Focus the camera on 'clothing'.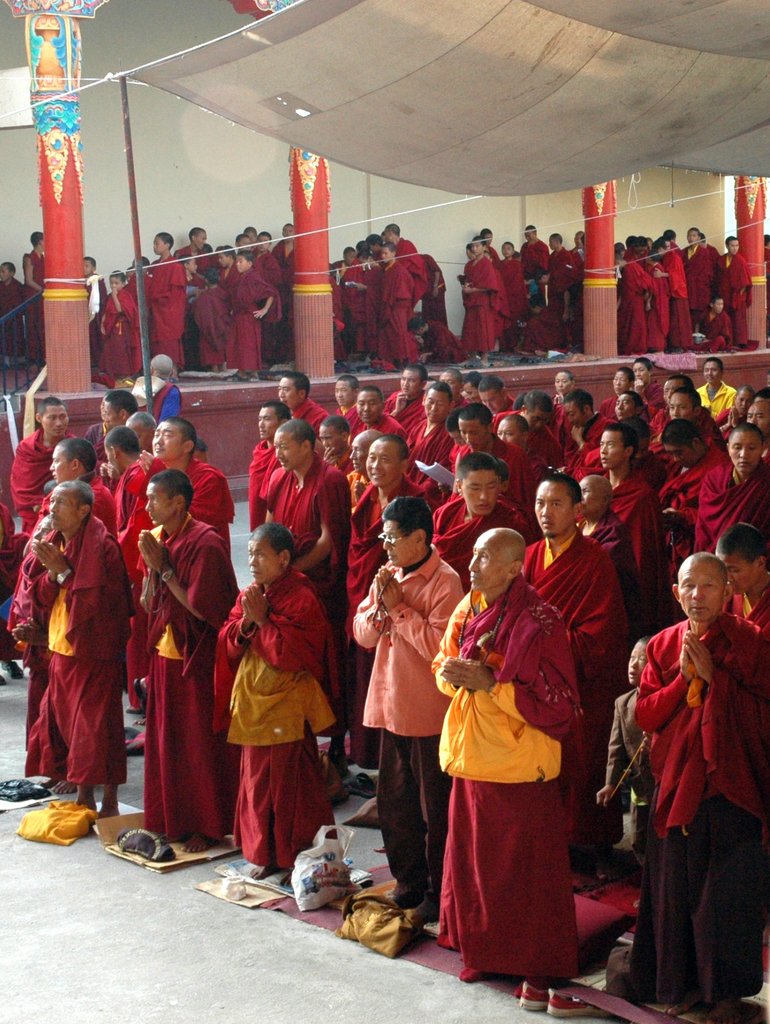
Focus region: <region>9, 426, 83, 535</region>.
